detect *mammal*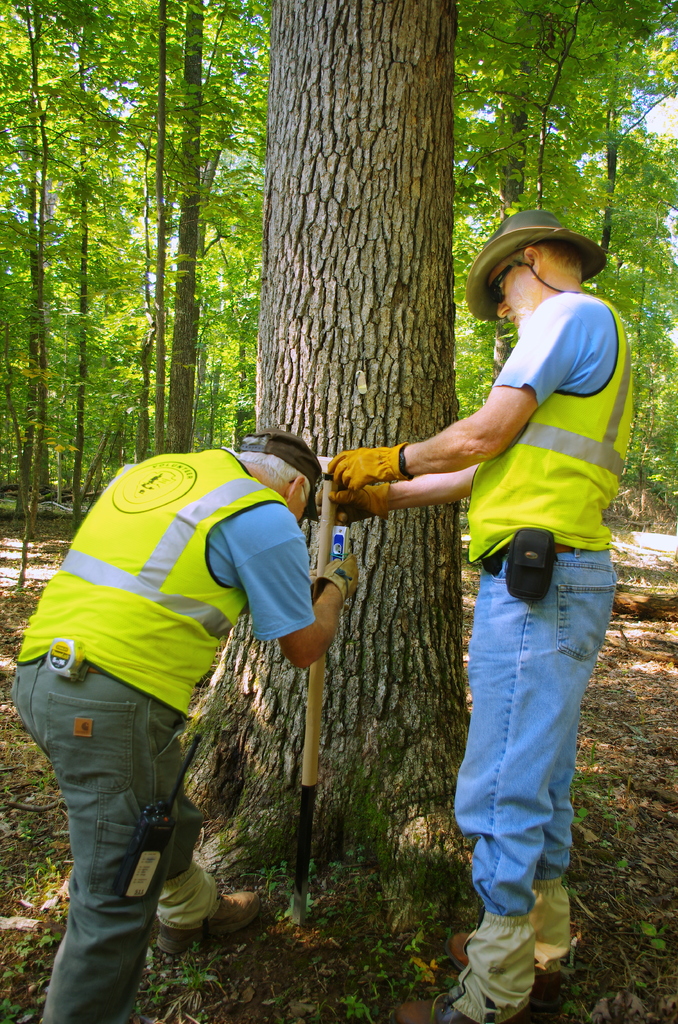
x1=407, y1=189, x2=636, y2=942
